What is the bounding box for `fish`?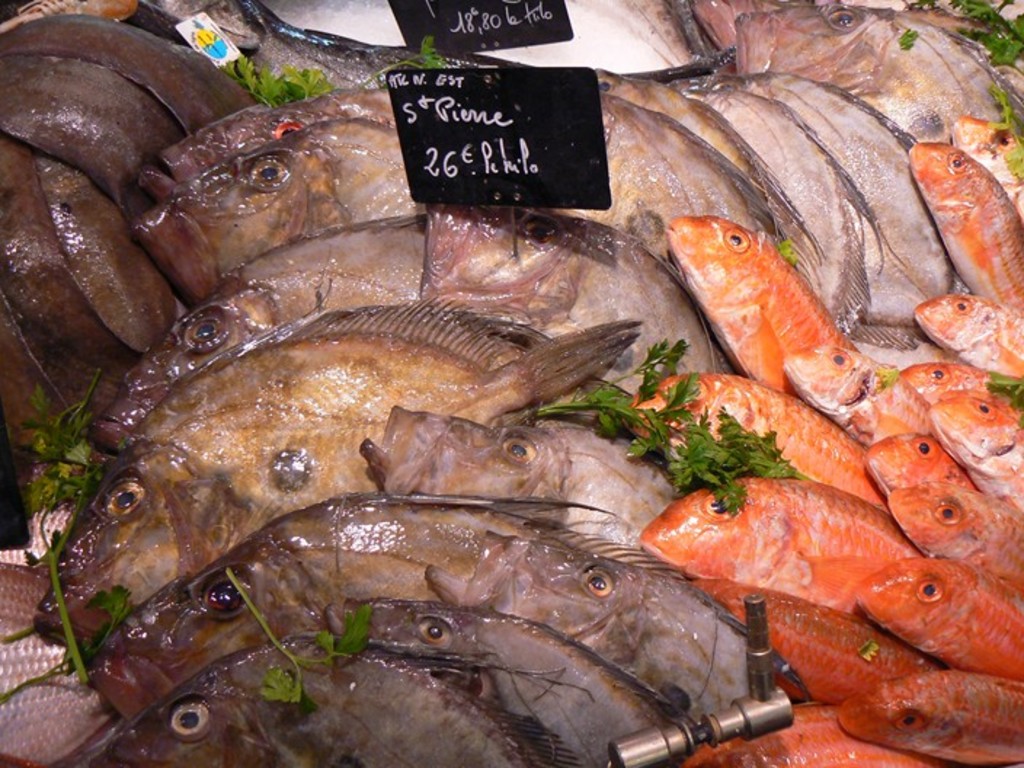
BBox(35, 300, 639, 650).
